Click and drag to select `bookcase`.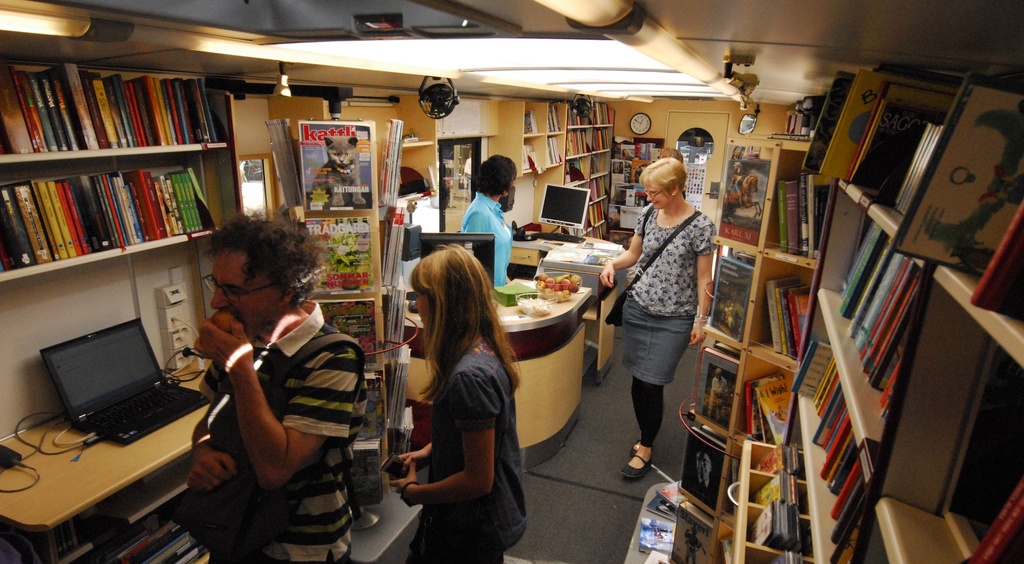
Selection: bbox(493, 99, 620, 241).
